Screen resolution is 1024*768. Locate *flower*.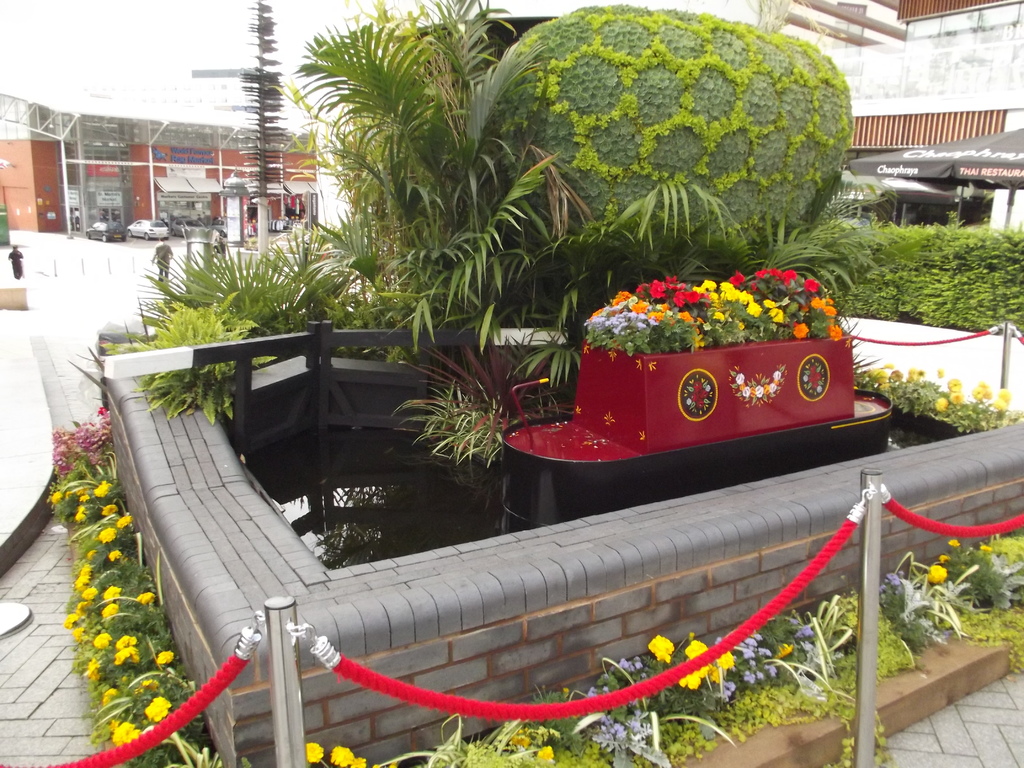
[x1=301, y1=736, x2=321, y2=767].
